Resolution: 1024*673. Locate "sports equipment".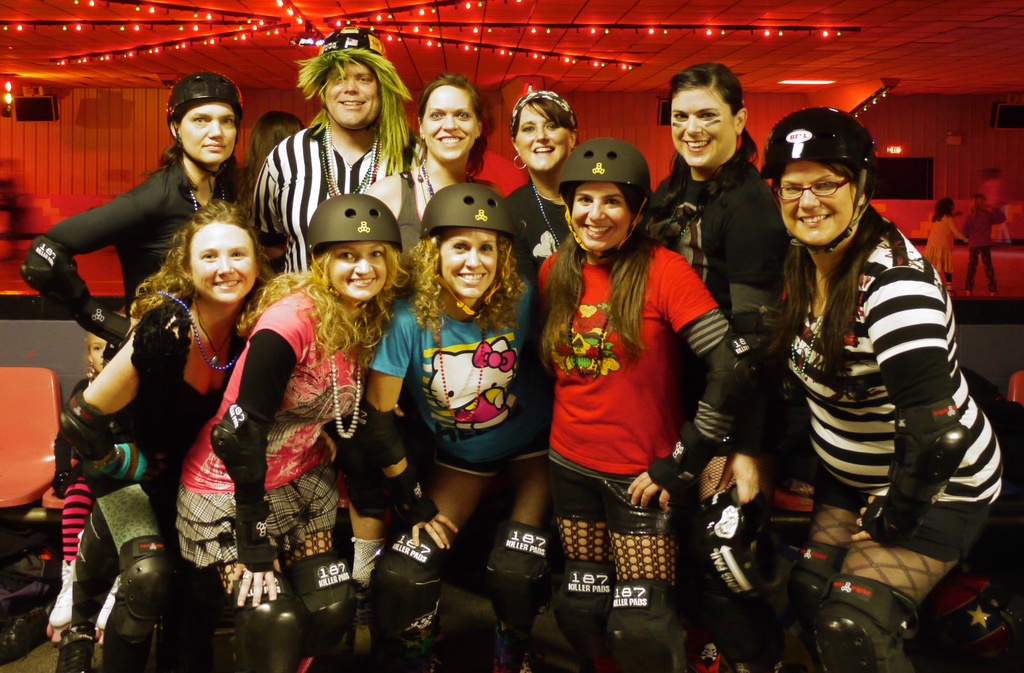
detection(415, 184, 518, 321).
